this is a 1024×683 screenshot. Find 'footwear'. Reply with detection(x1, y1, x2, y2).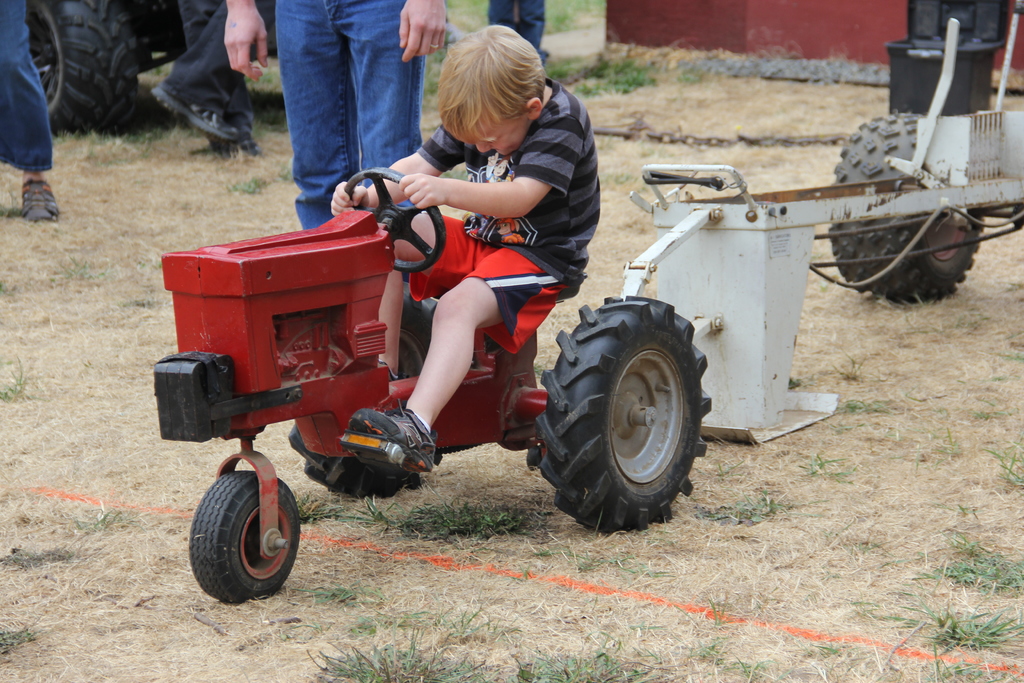
detection(147, 78, 238, 143).
